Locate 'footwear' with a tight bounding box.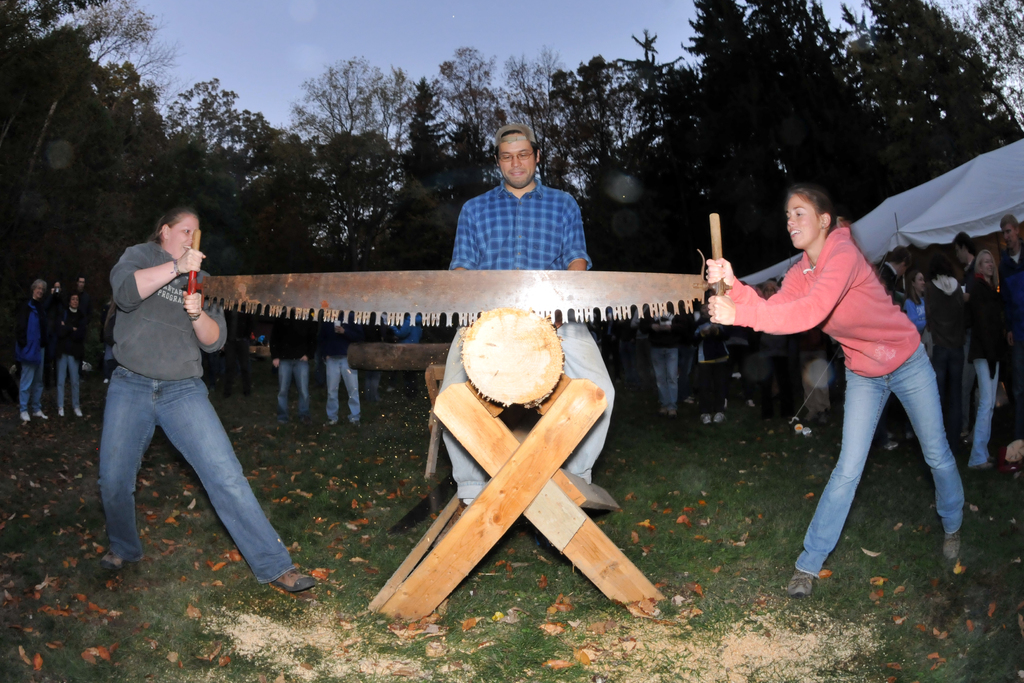
region(649, 400, 664, 414).
